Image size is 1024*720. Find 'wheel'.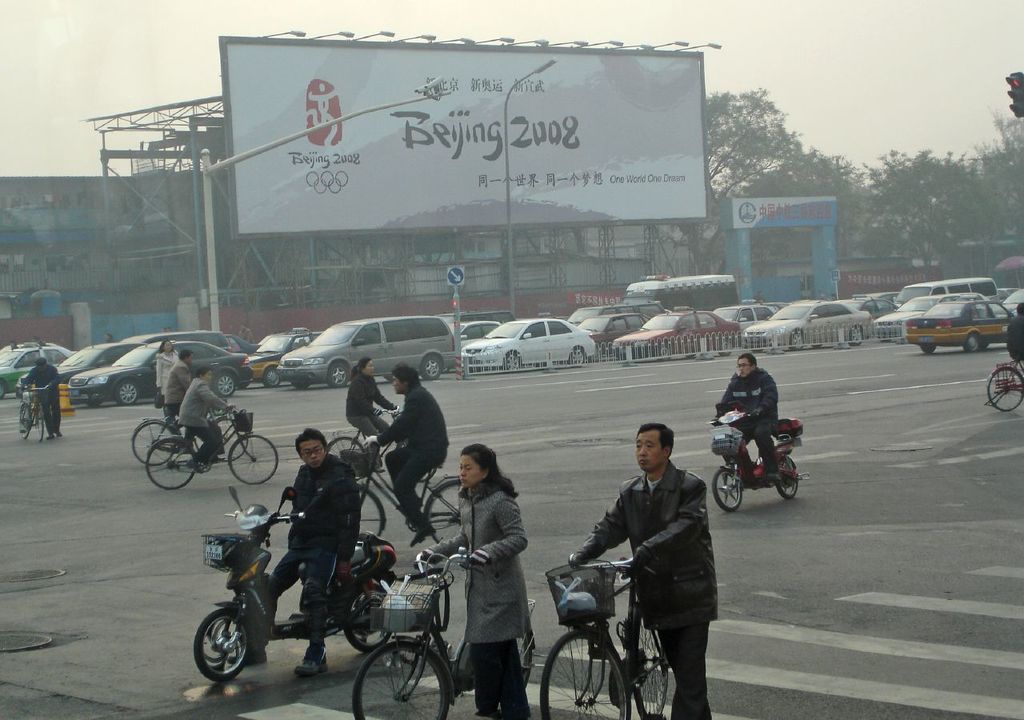
383 376 391 381.
